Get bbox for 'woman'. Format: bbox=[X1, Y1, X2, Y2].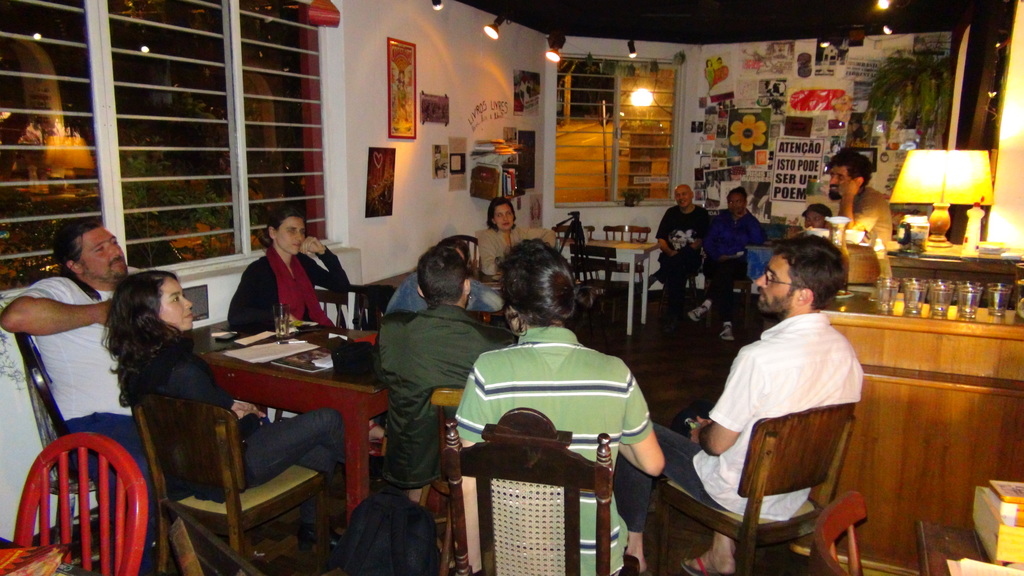
bbox=[228, 209, 348, 331].
